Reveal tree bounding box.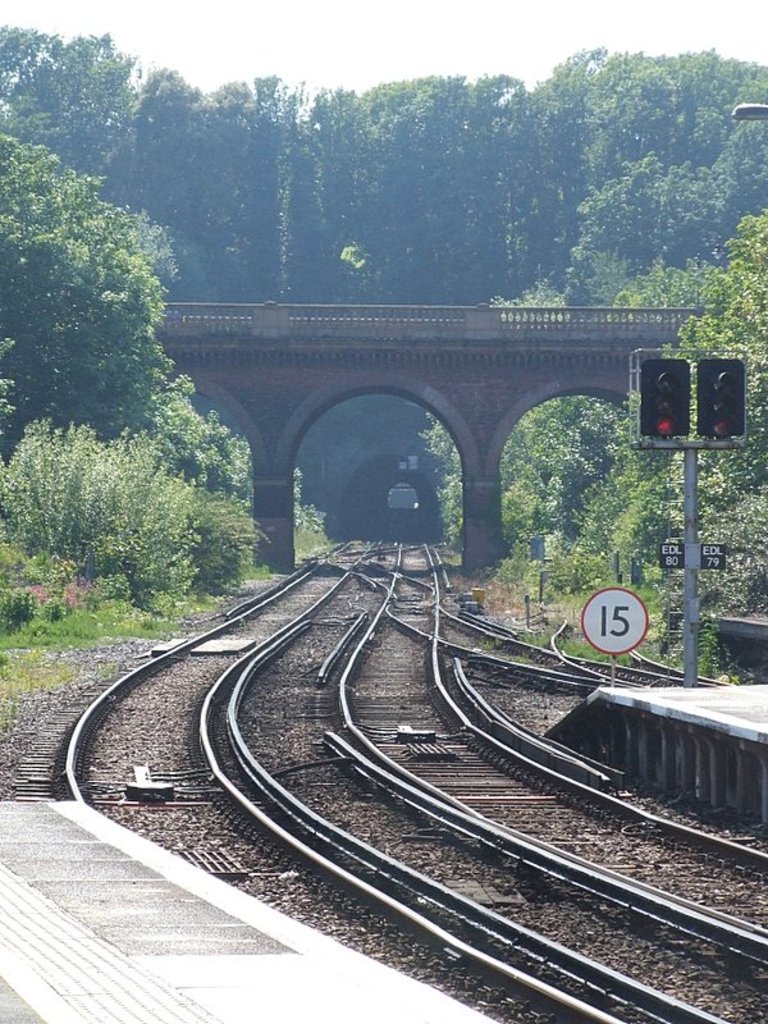
Revealed: [left=28, top=115, right=187, bottom=495].
